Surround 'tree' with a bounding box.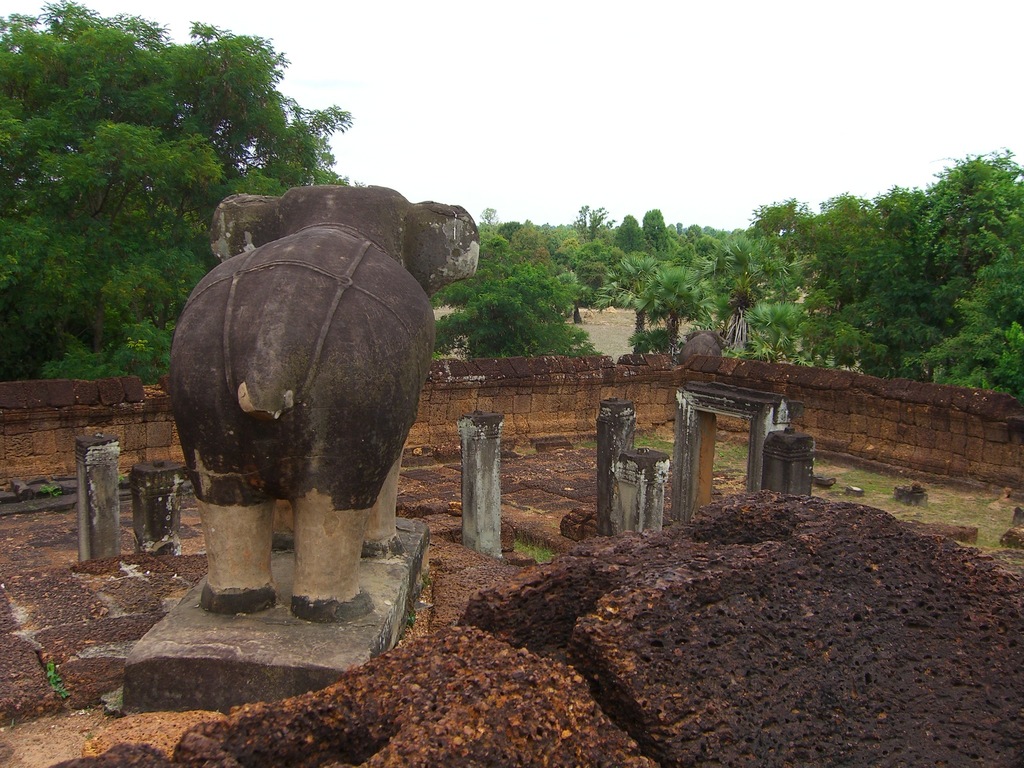
(x1=477, y1=207, x2=500, y2=230).
